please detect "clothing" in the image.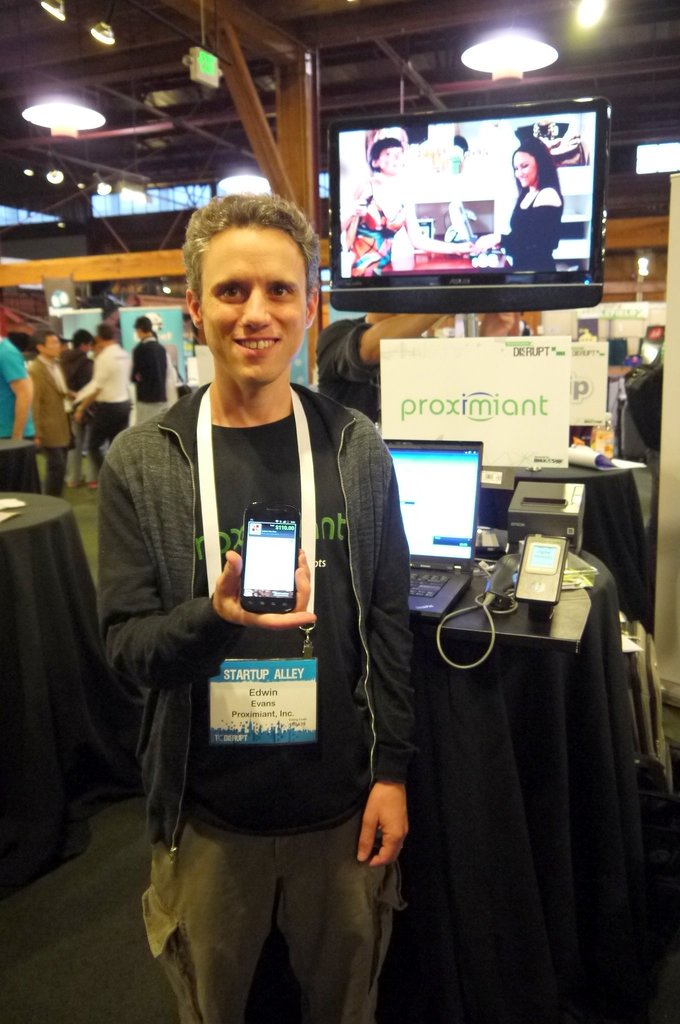
[33, 356, 70, 495].
